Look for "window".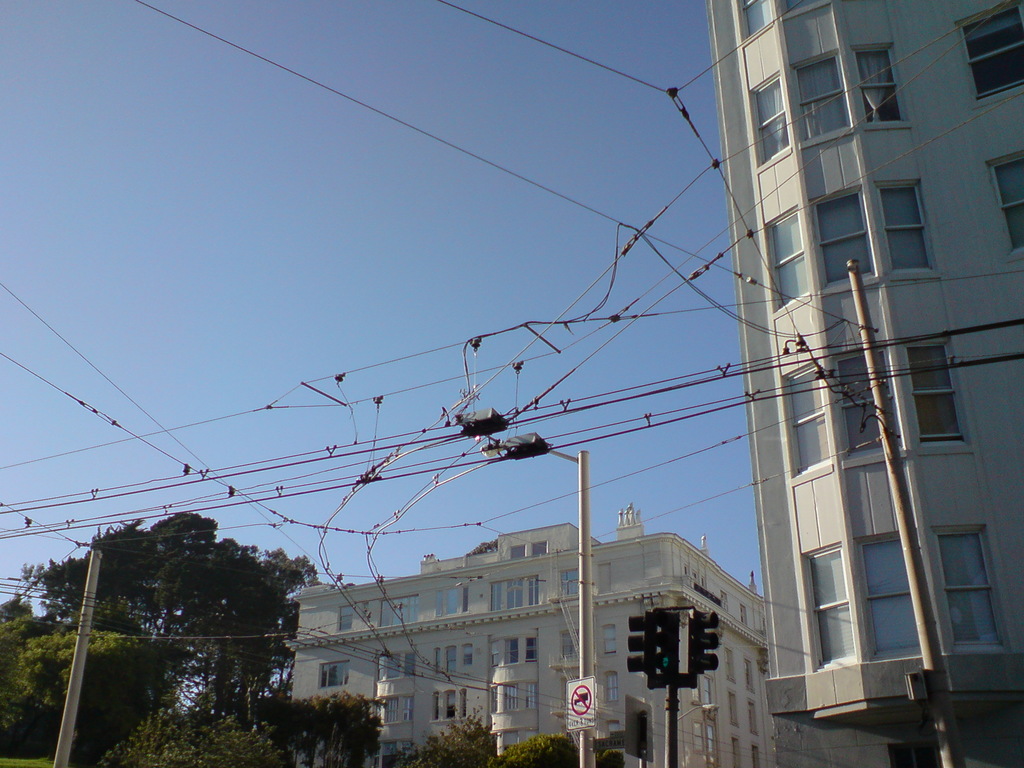
Found: <bbox>792, 52, 852, 140</bbox>.
